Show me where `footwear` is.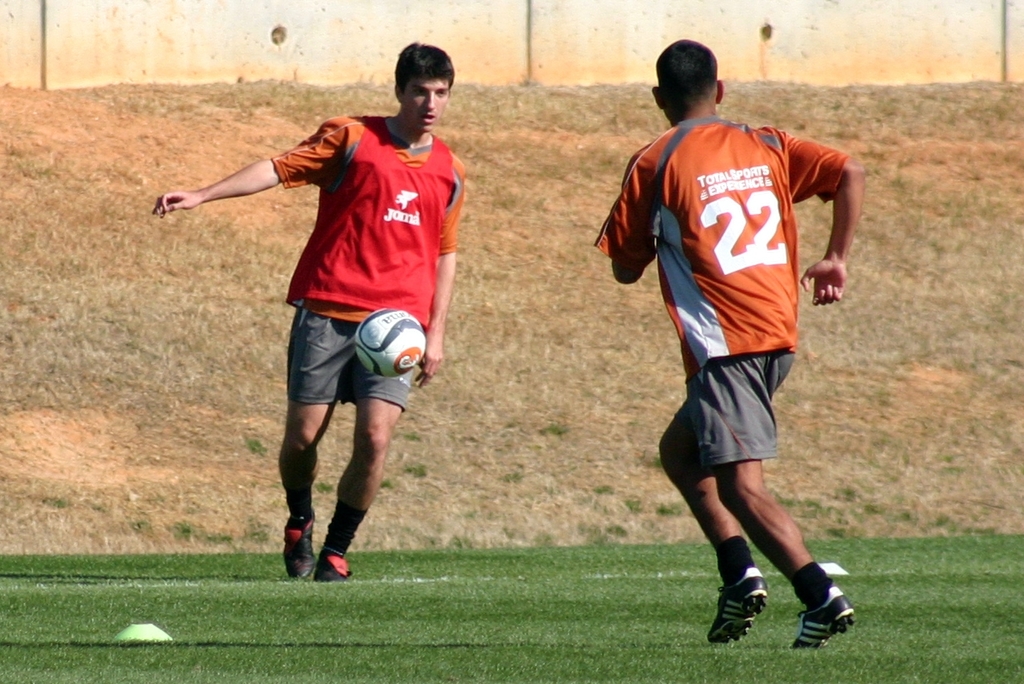
`footwear` is at 282,514,314,584.
